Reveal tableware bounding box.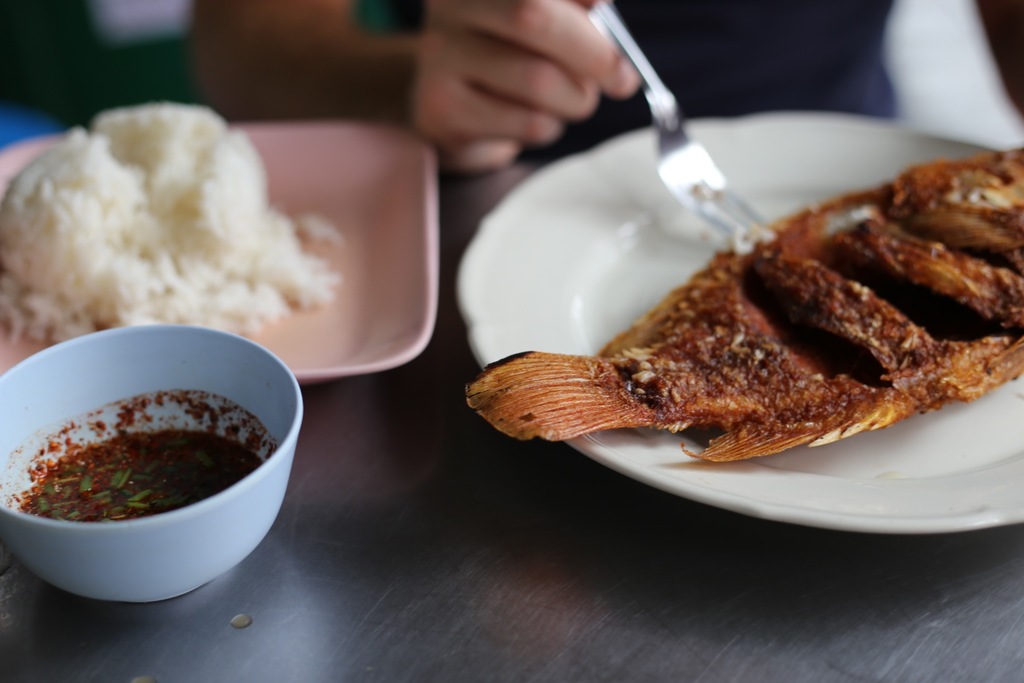
Revealed: (left=455, top=109, right=1023, bottom=538).
